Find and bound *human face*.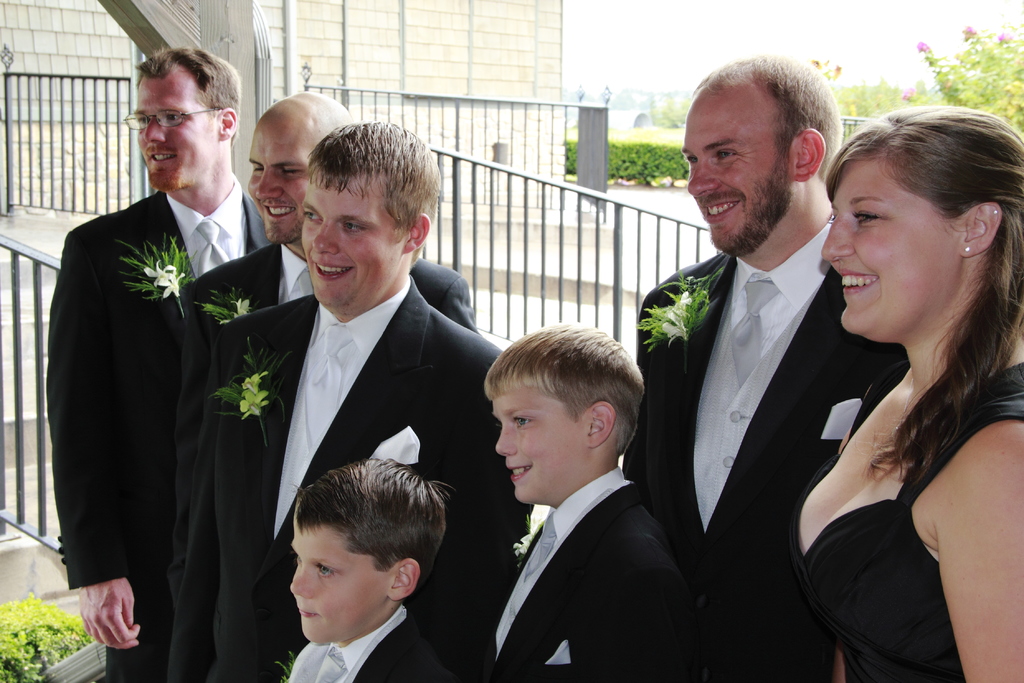
Bound: <bbox>134, 73, 219, 194</bbox>.
